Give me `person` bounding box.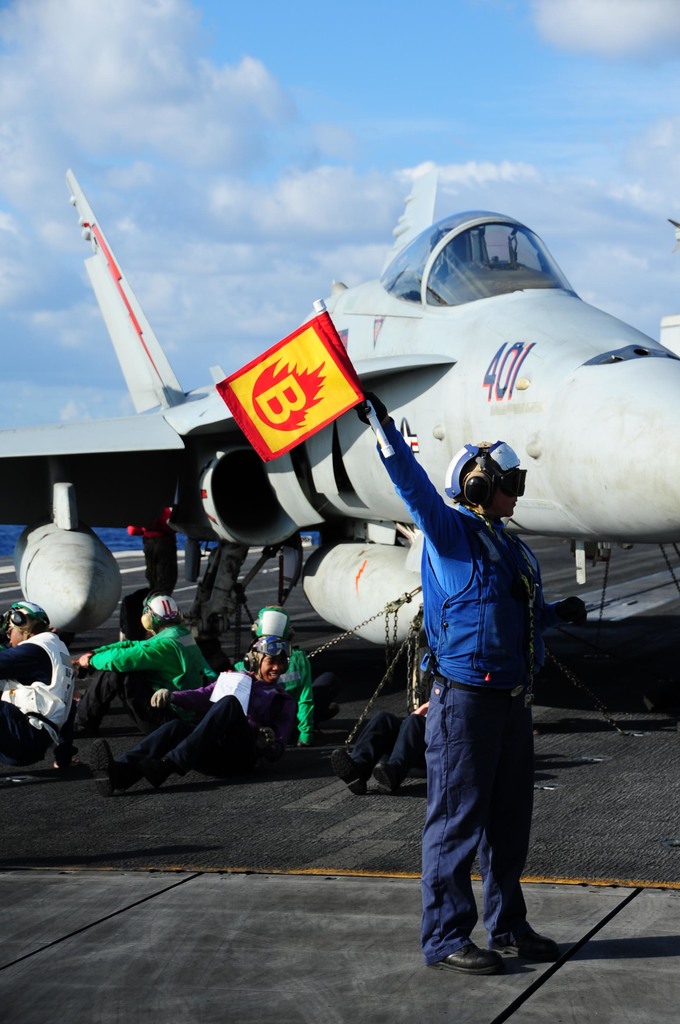
[left=355, top=394, right=570, bottom=984].
